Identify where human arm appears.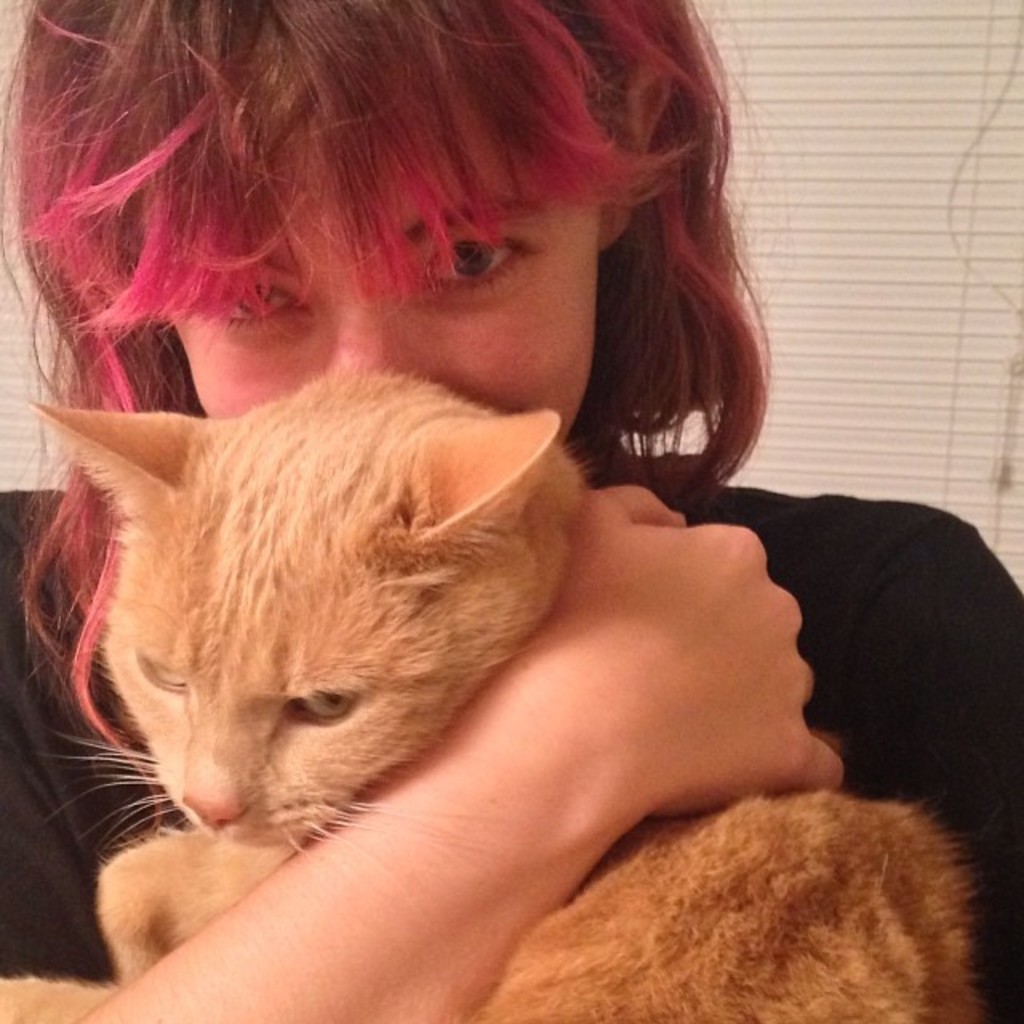
Appears at box=[0, 480, 845, 1022].
